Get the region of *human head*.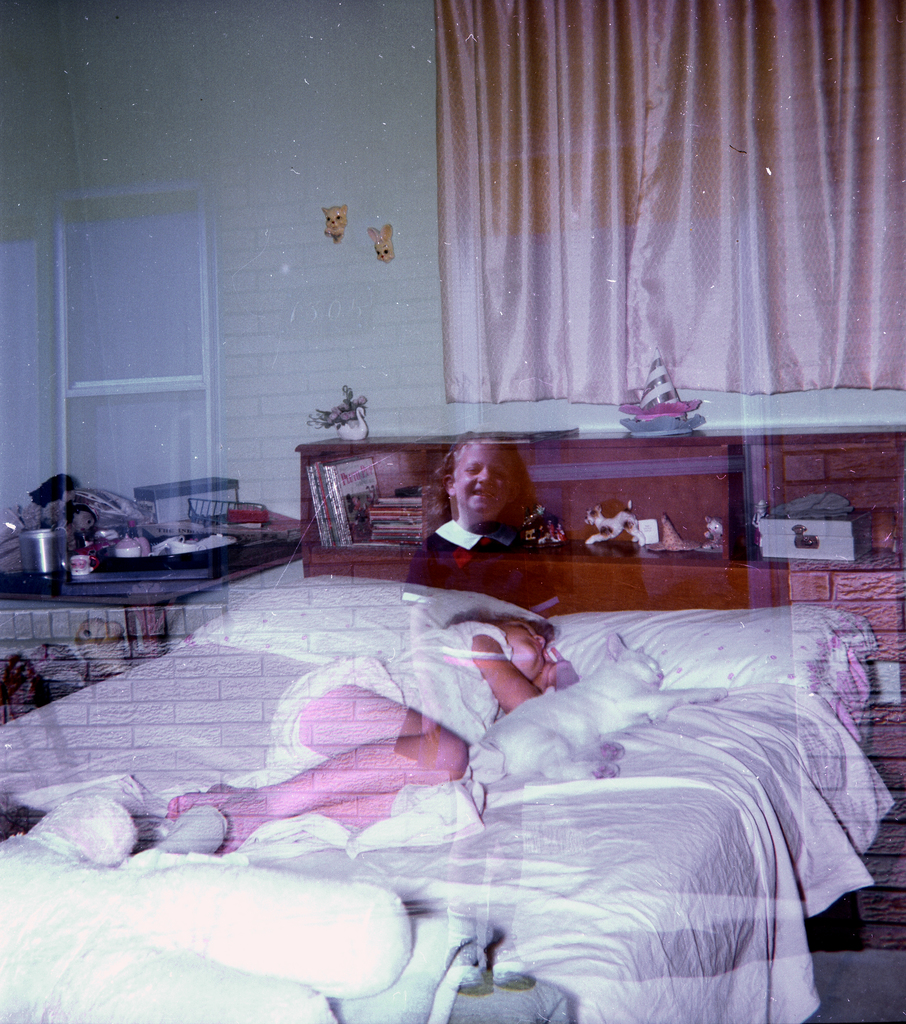
(left=445, top=431, right=518, bottom=509).
